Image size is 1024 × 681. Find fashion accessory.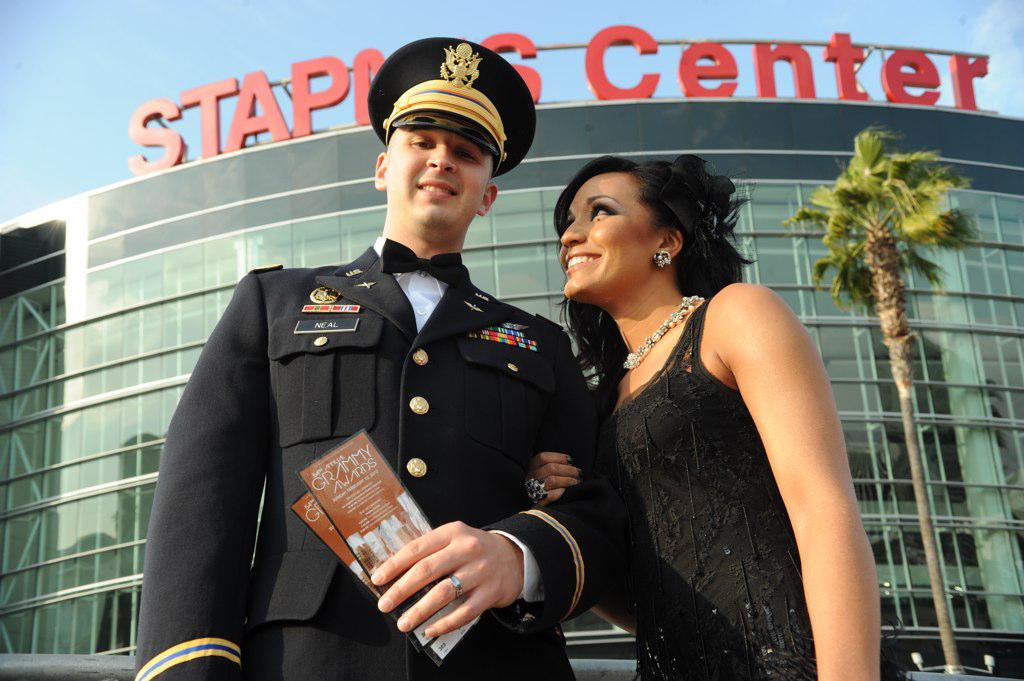
l=650, t=249, r=672, b=270.
